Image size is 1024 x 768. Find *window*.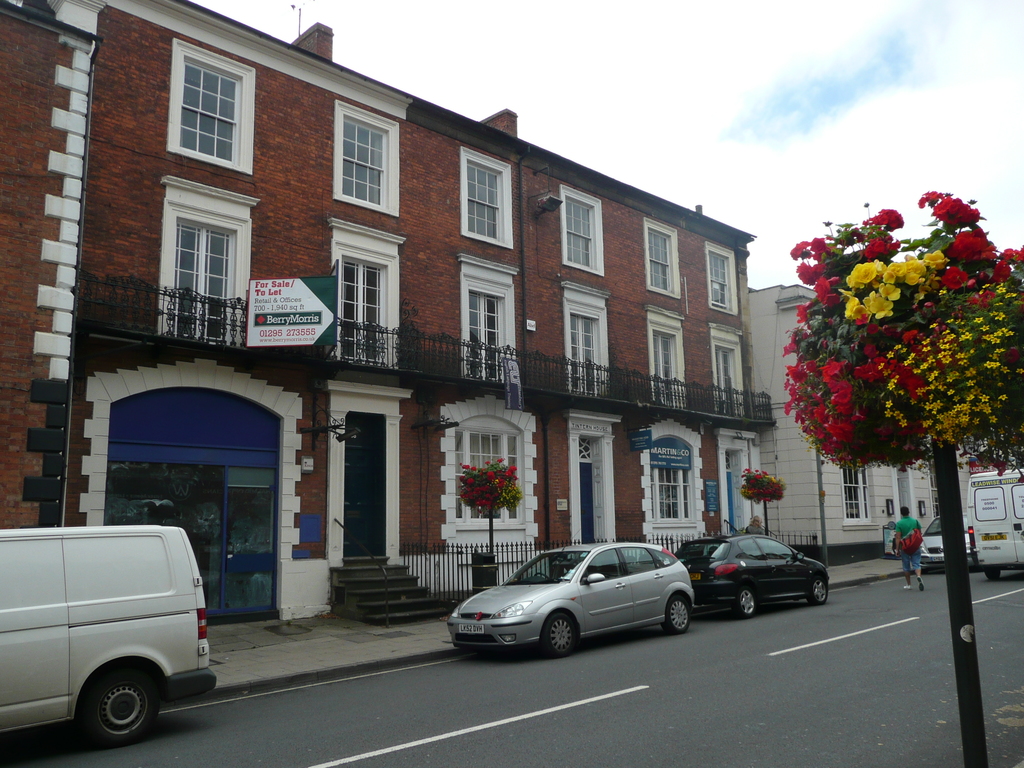
(x1=164, y1=44, x2=263, y2=184).
